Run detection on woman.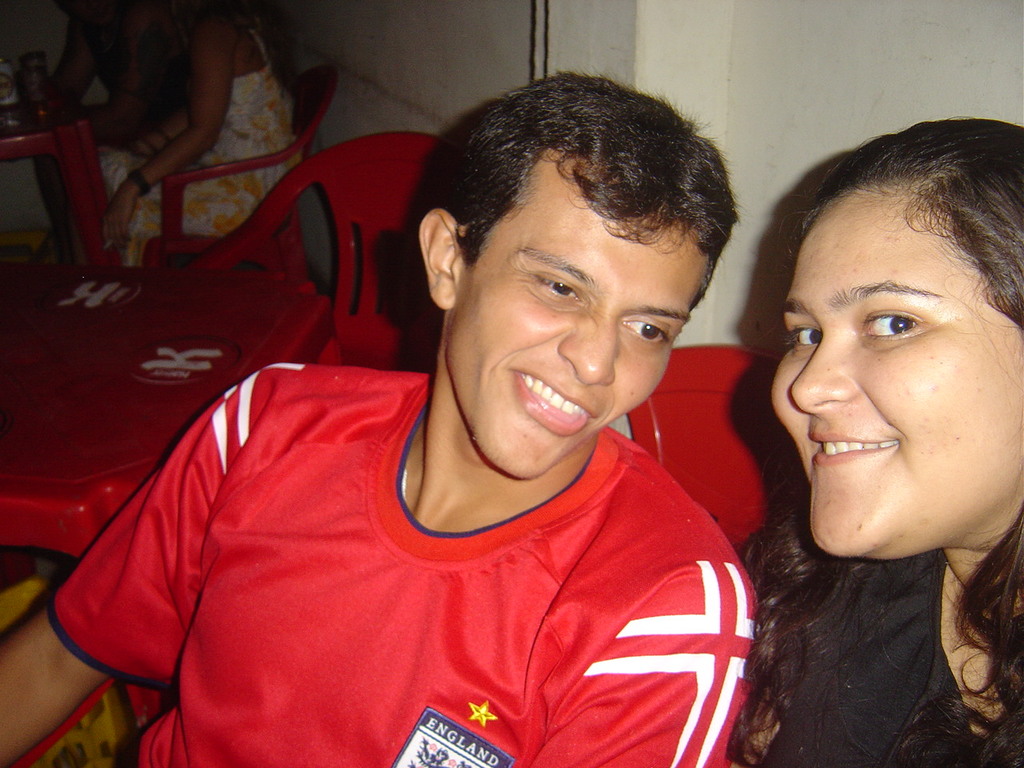
Result: 95, 0, 302, 267.
